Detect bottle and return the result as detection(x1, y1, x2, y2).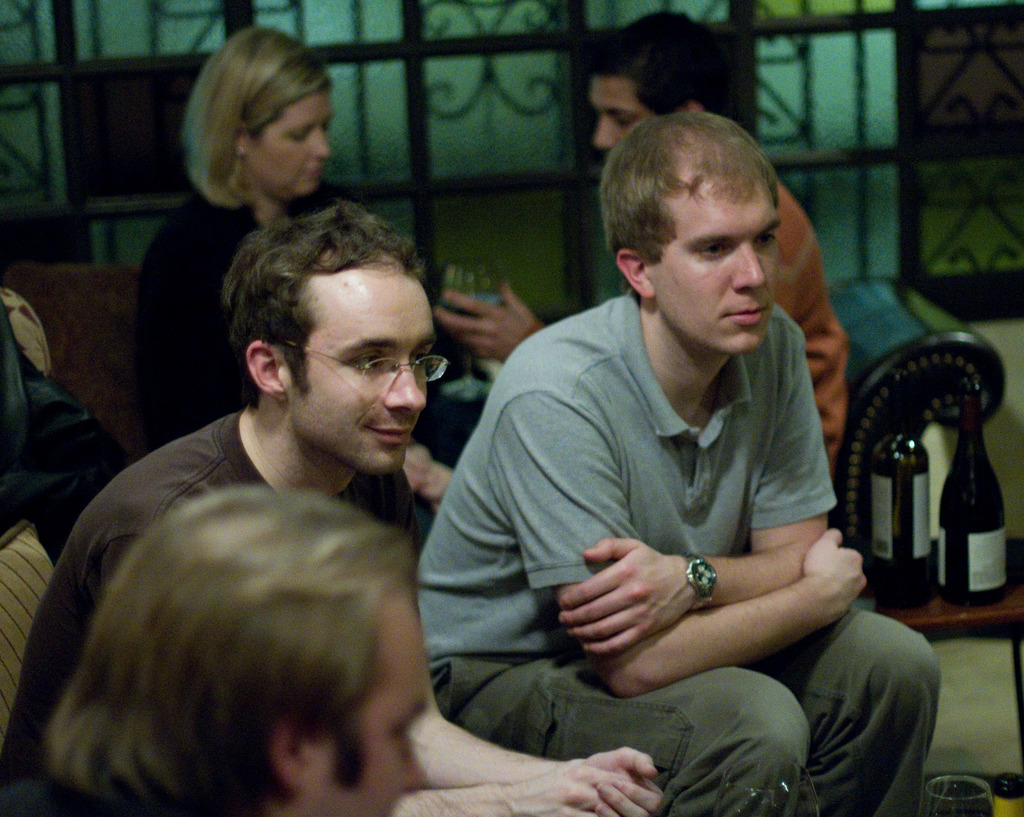
detection(938, 374, 1021, 590).
